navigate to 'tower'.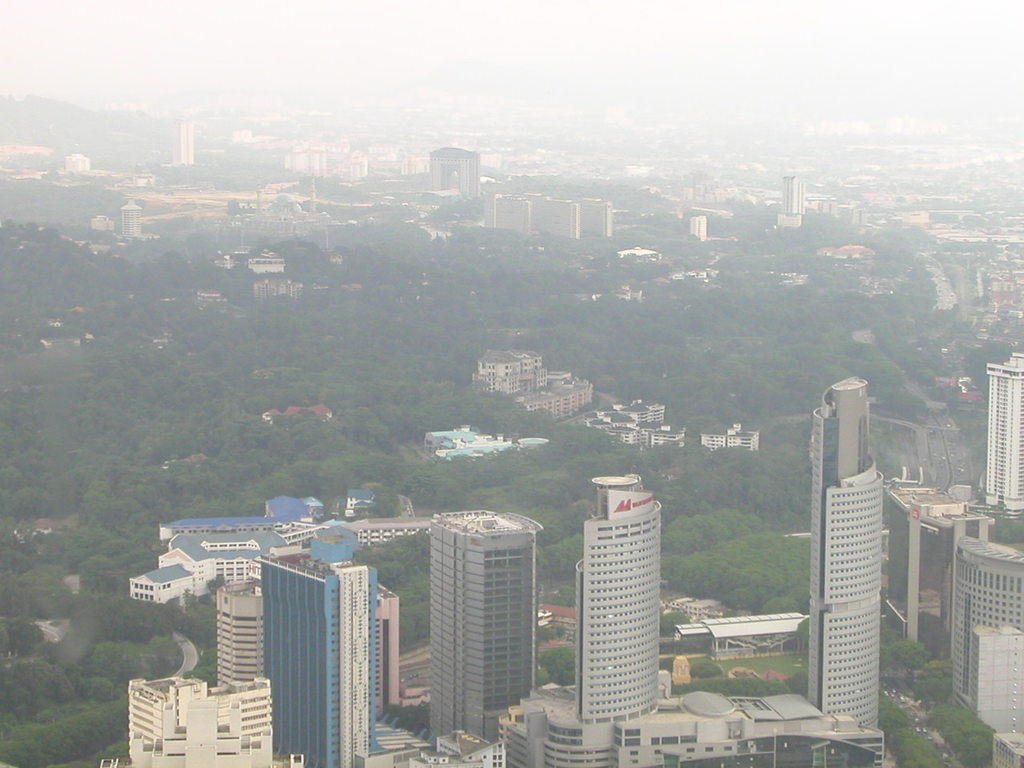
Navigation target: 798, 366, 900, 710.
